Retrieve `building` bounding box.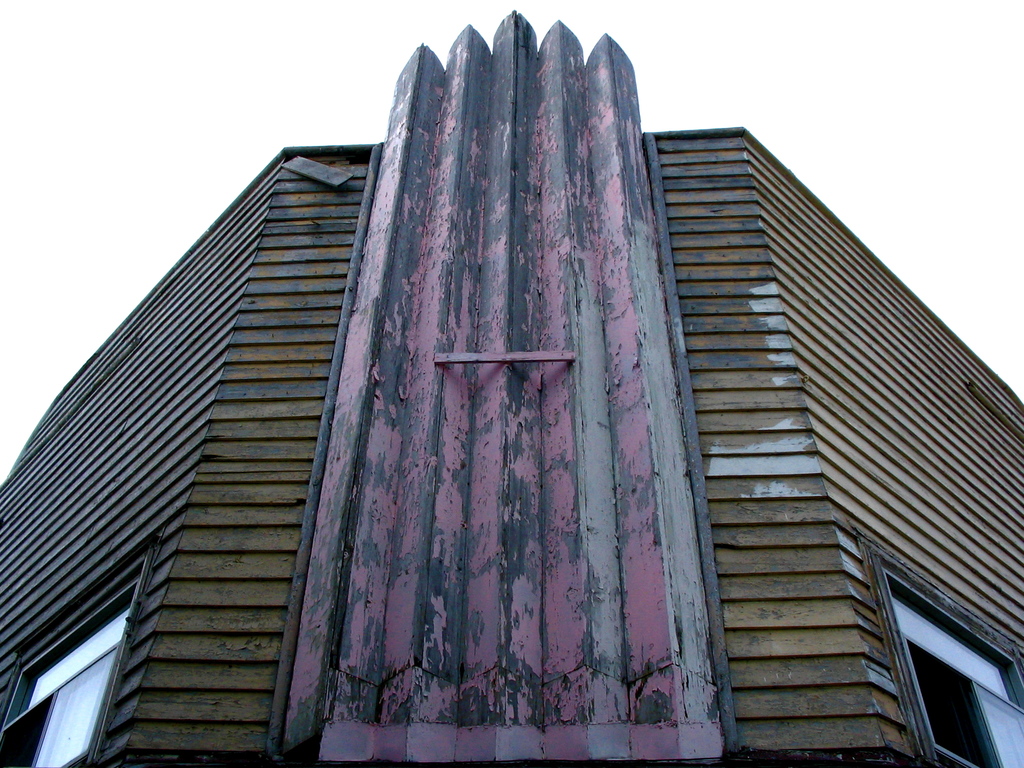
Bounding box: 0:8:1023:767.
